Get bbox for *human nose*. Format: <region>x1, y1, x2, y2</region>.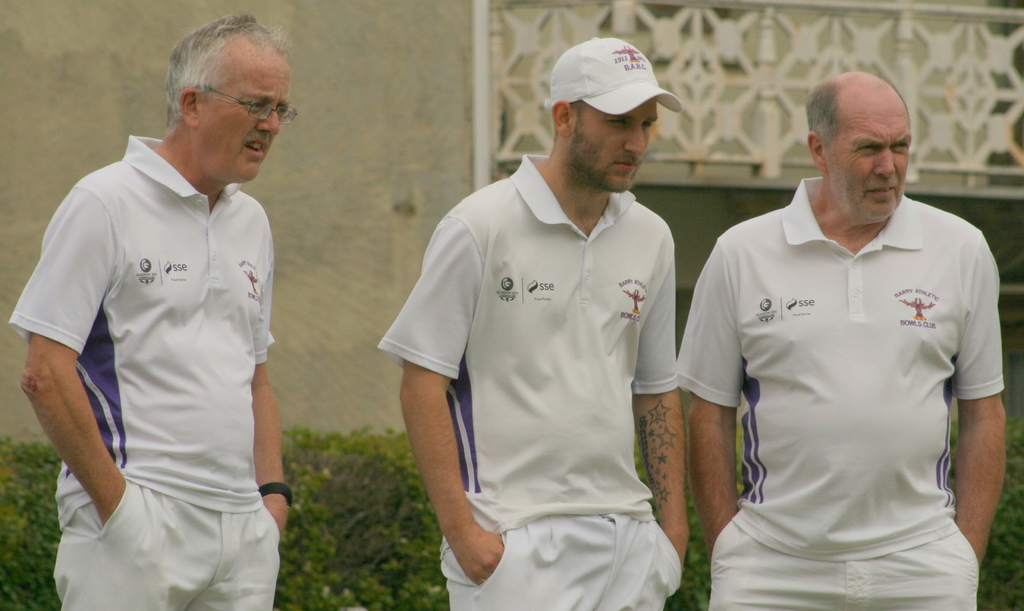
<region>625, 123, 648, 152</region>.
